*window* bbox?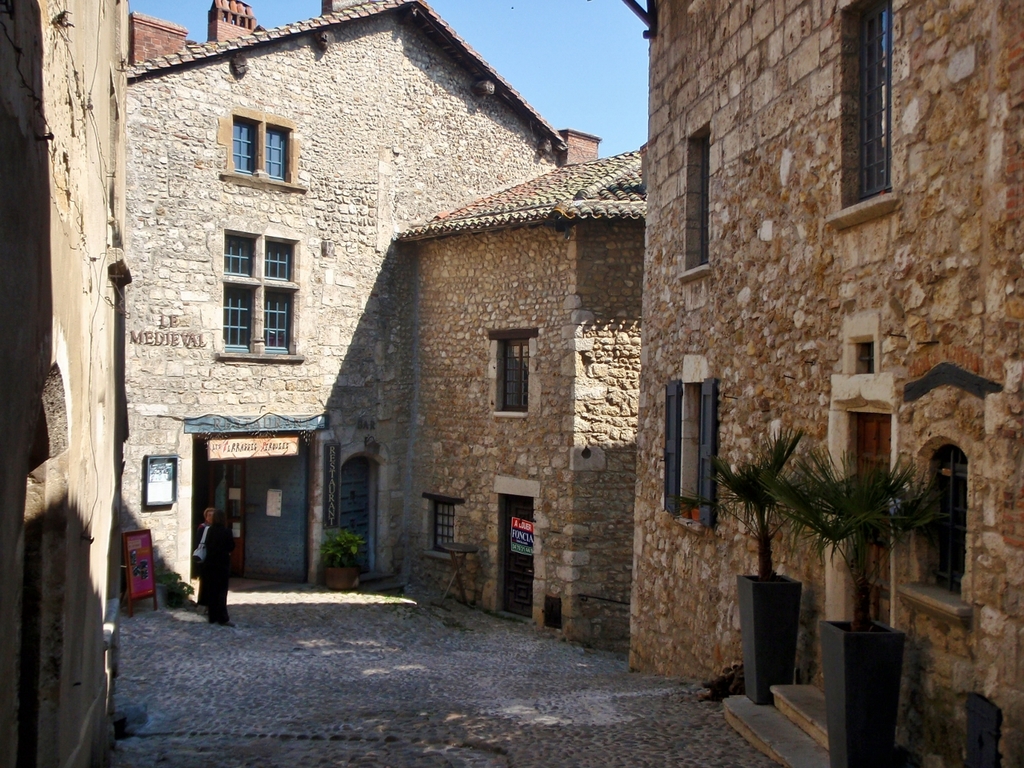
pyautogui.locateOnScreen(223, 285, 253, 351)
